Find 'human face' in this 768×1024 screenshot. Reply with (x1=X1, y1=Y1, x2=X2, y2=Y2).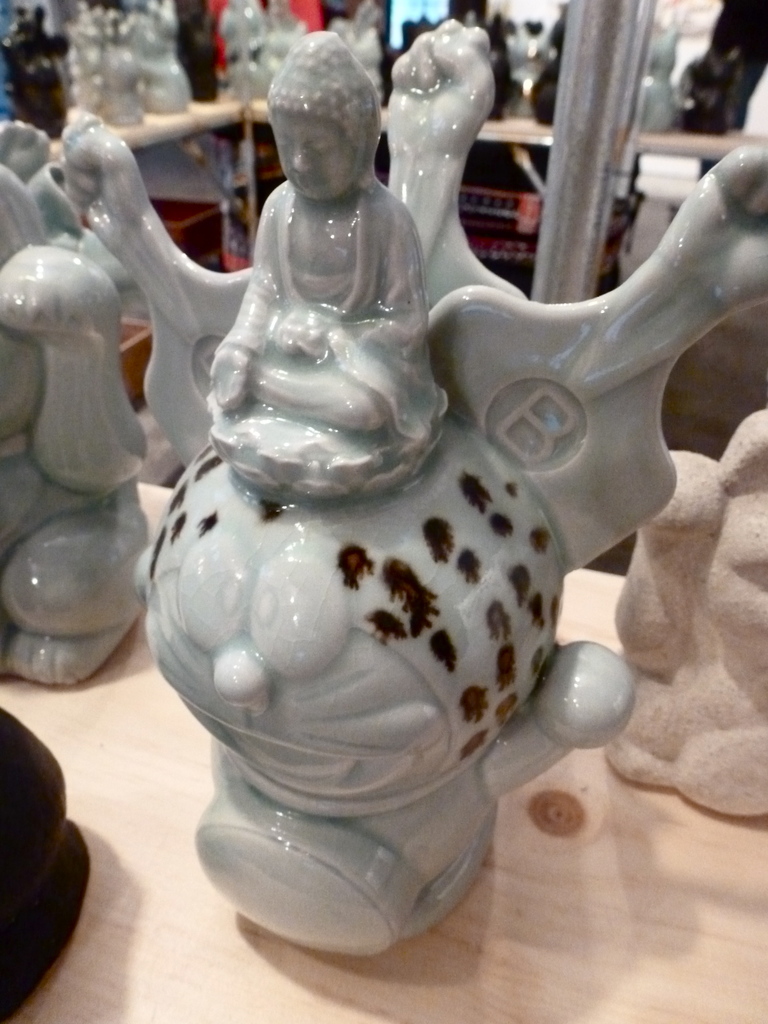
(x1=269, y1=109, x2=350, y2=199).
